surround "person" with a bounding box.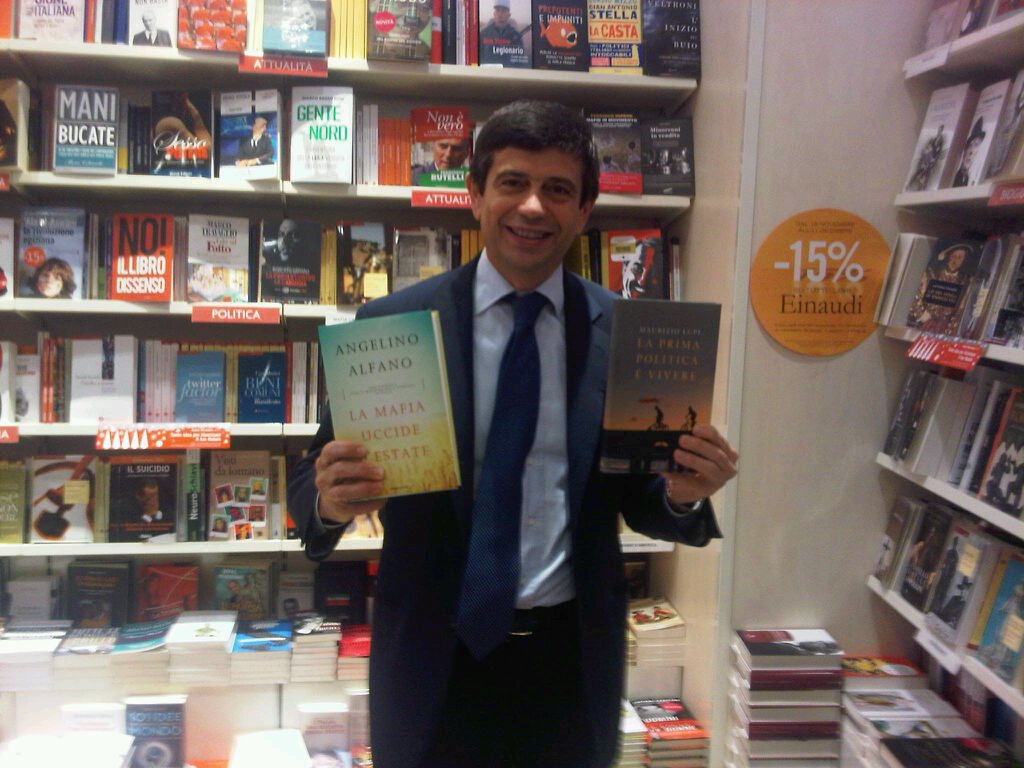
l=914, t=125, r=949, b=196.
